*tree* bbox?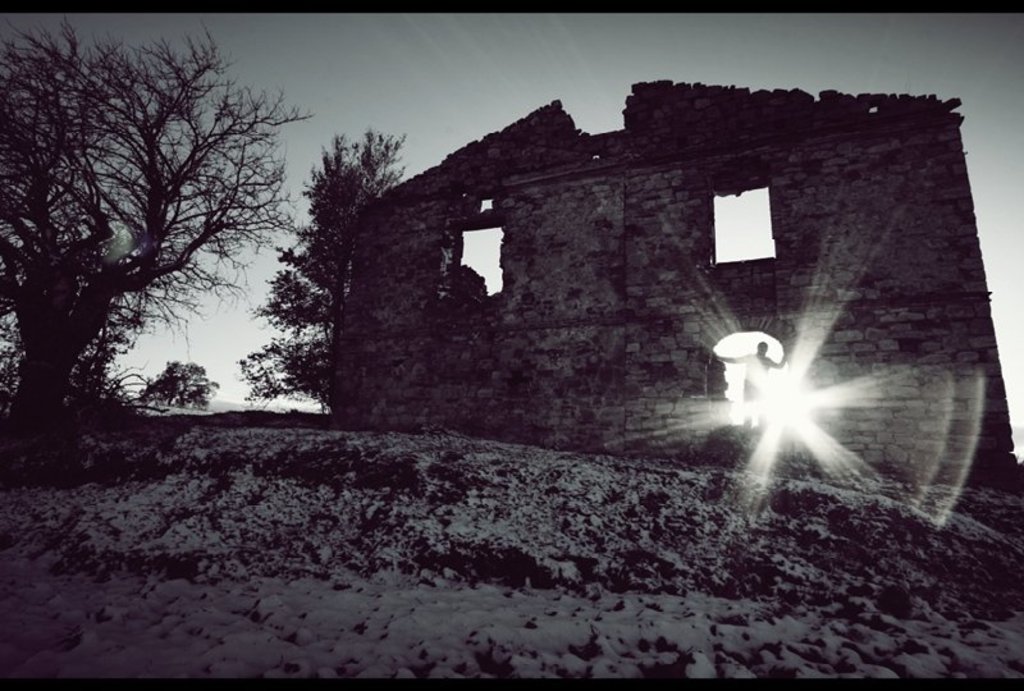
0:9:319:407
